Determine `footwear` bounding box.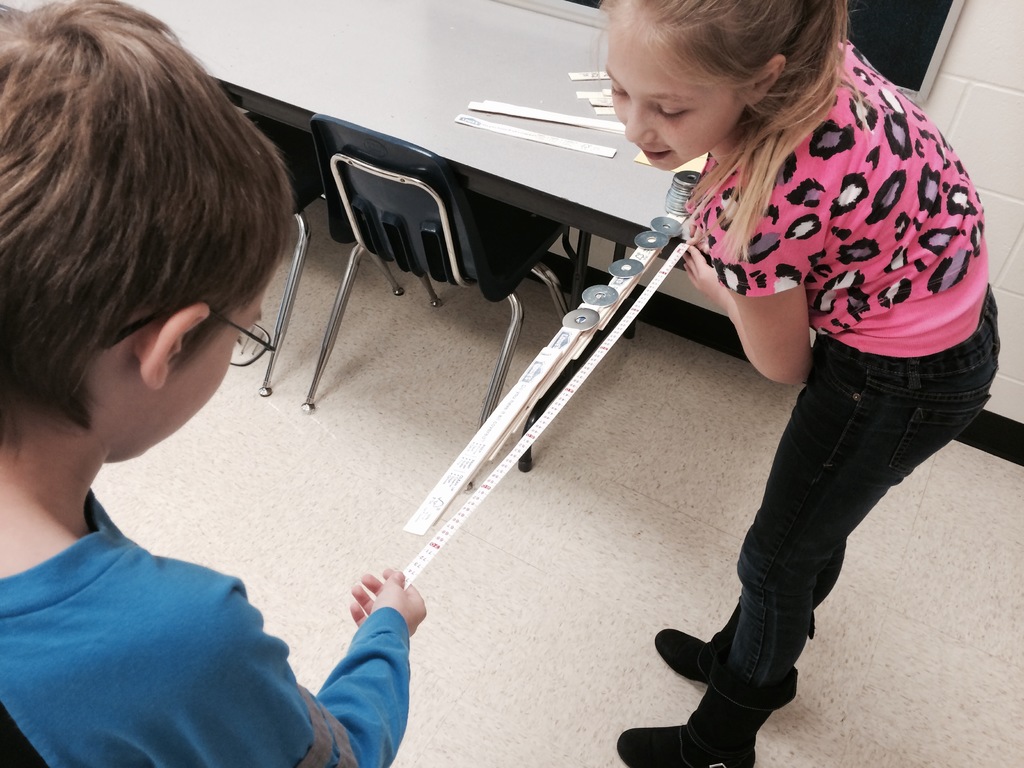
Determined: bbox=[649, 591, 817, 688].
